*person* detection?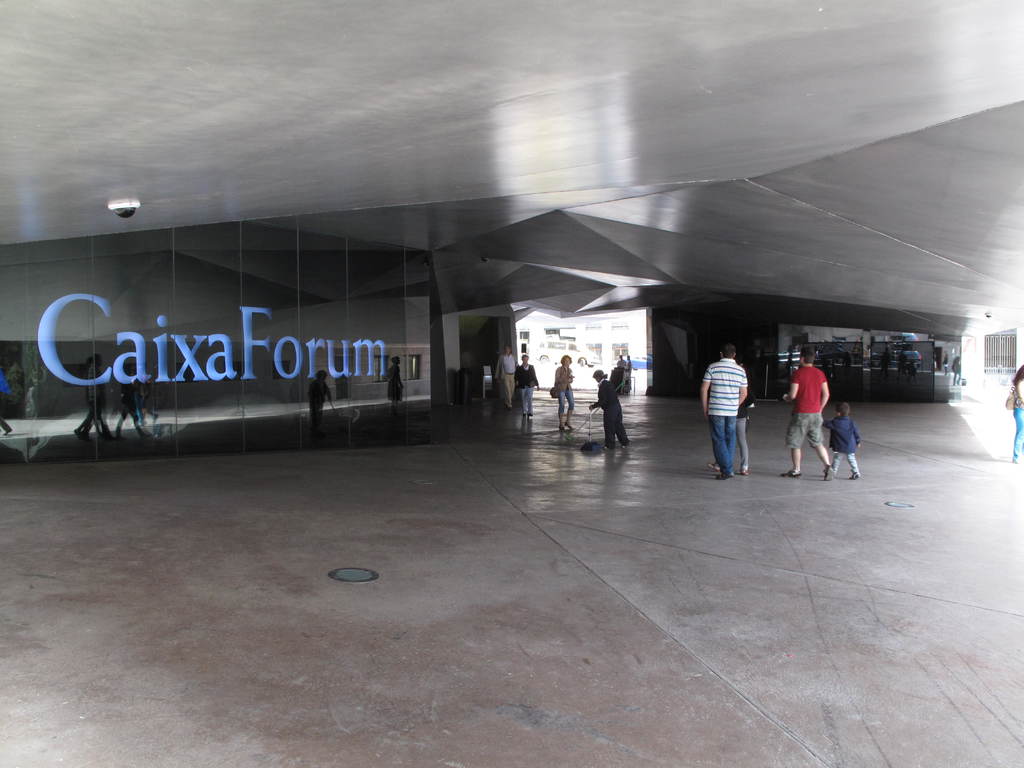
(1009, 362, 1023, 459)
